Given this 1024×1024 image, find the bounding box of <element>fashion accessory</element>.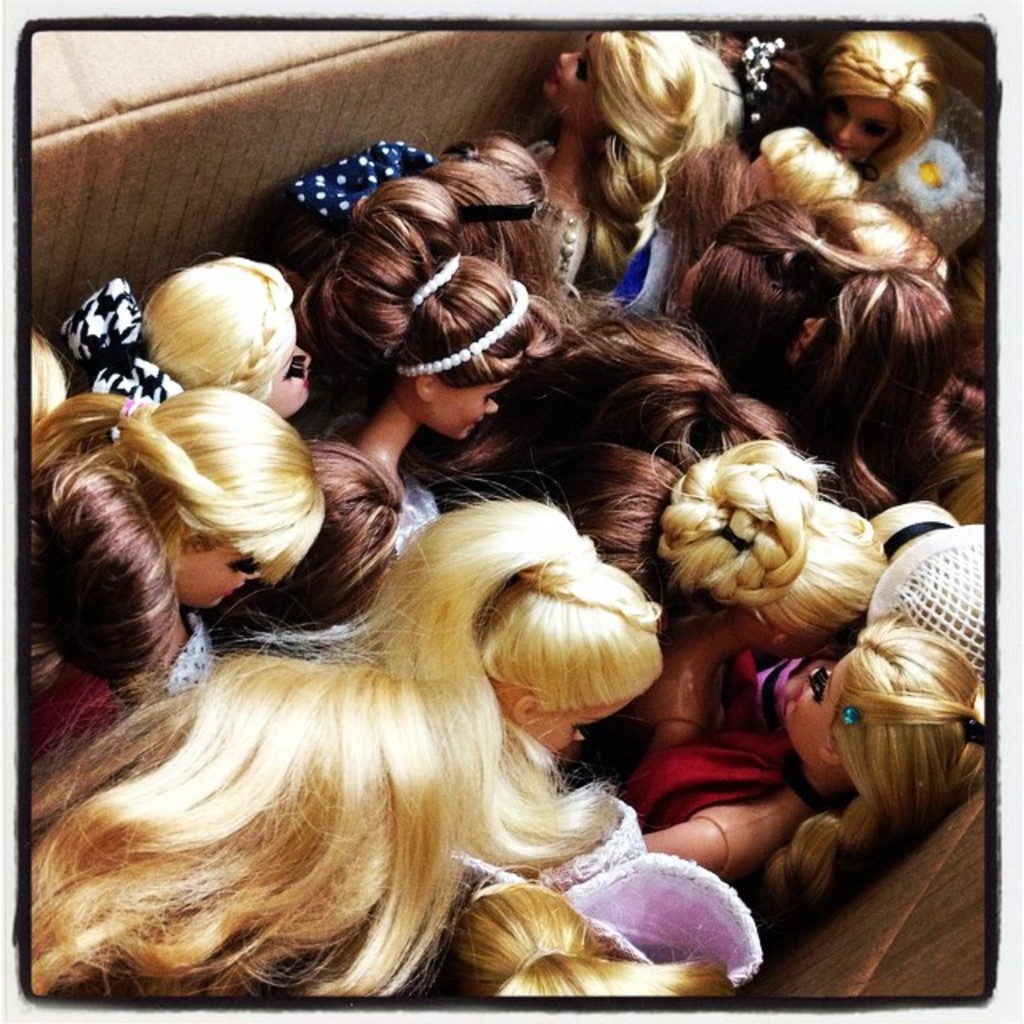
detection(738, 32, 789, 130).
